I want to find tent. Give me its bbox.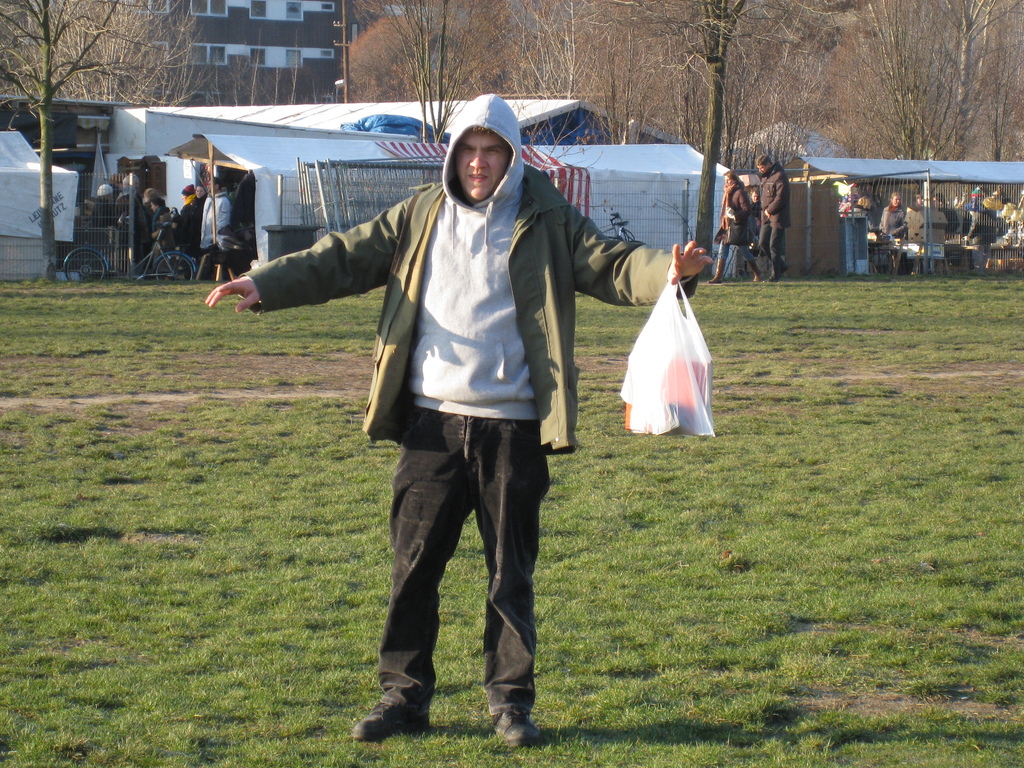
l=0, t=132, r=83, b=285.
